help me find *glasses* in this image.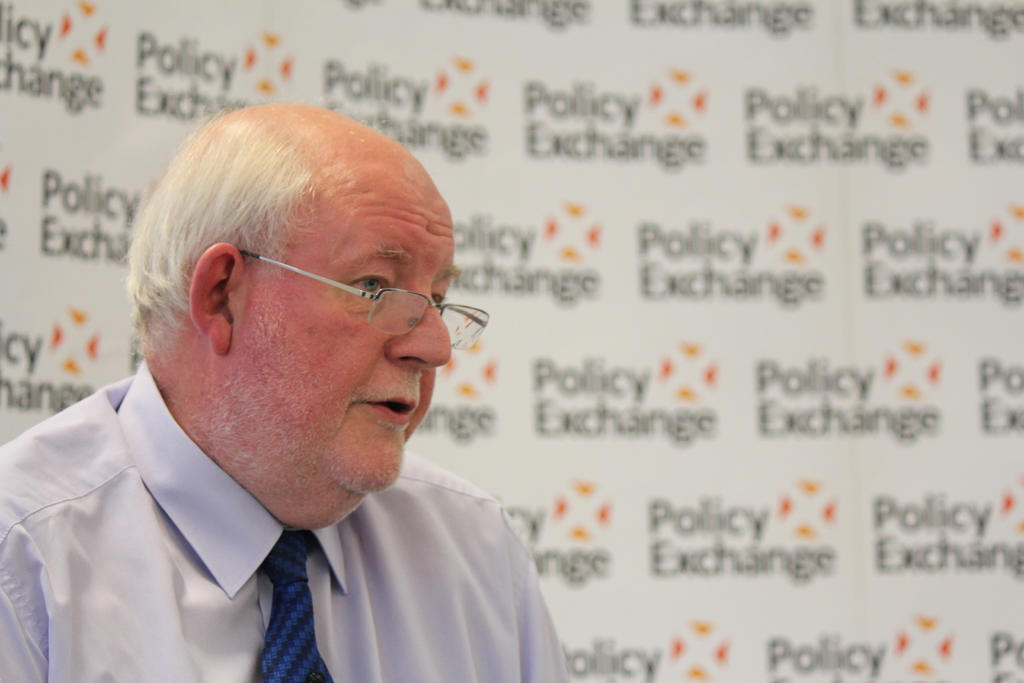
Found it: x1=245 y1=252 x2=476 y2=338.
